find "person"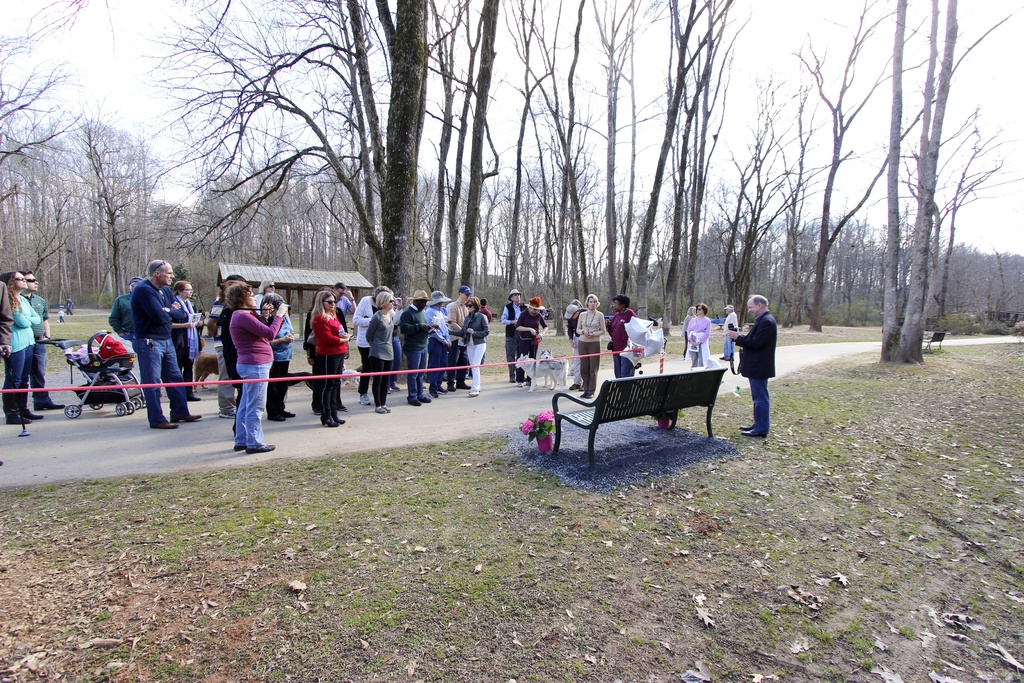
box=[450, 288, 468, 388]
